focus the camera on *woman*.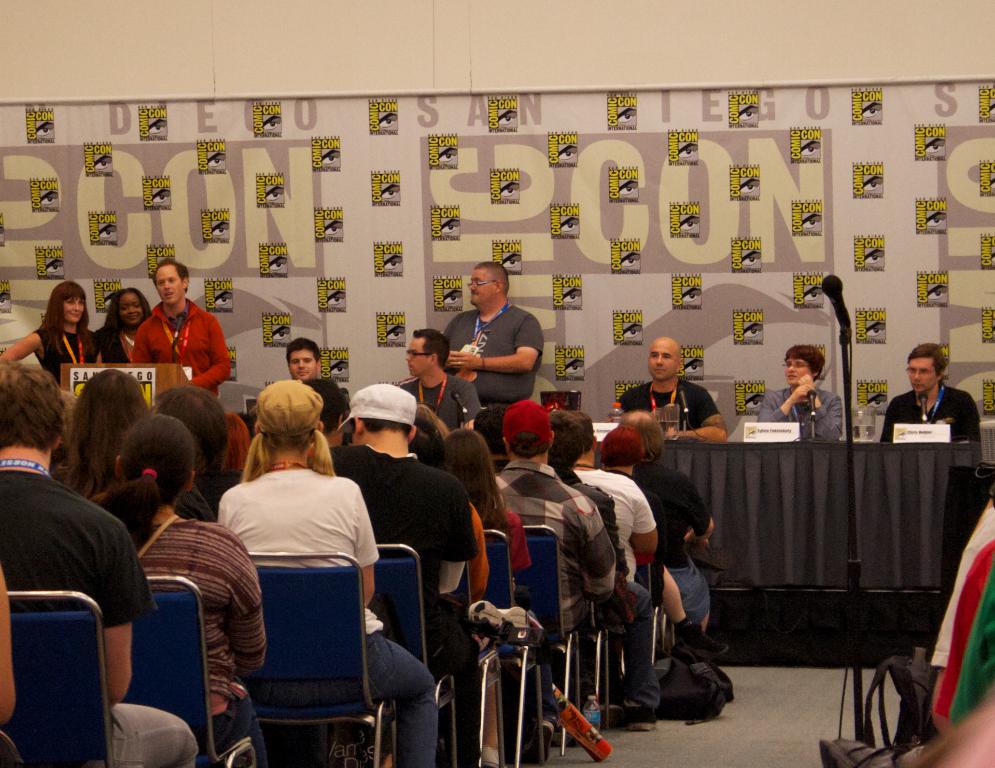
Focus region: l=754, t=345, r=845, b=445.
